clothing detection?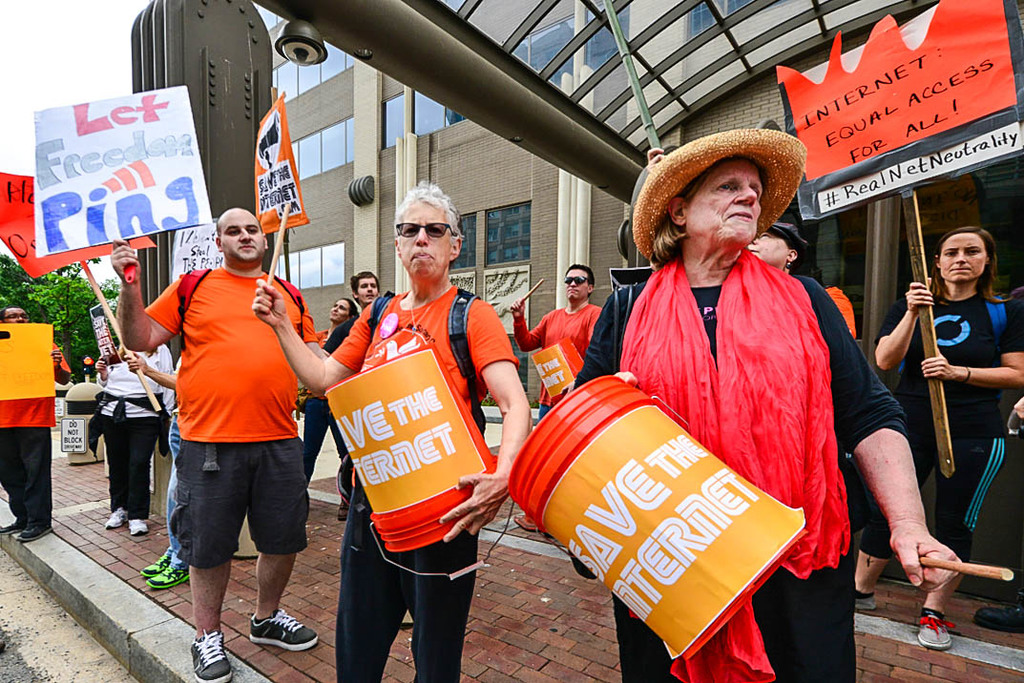
303:328:346:522
